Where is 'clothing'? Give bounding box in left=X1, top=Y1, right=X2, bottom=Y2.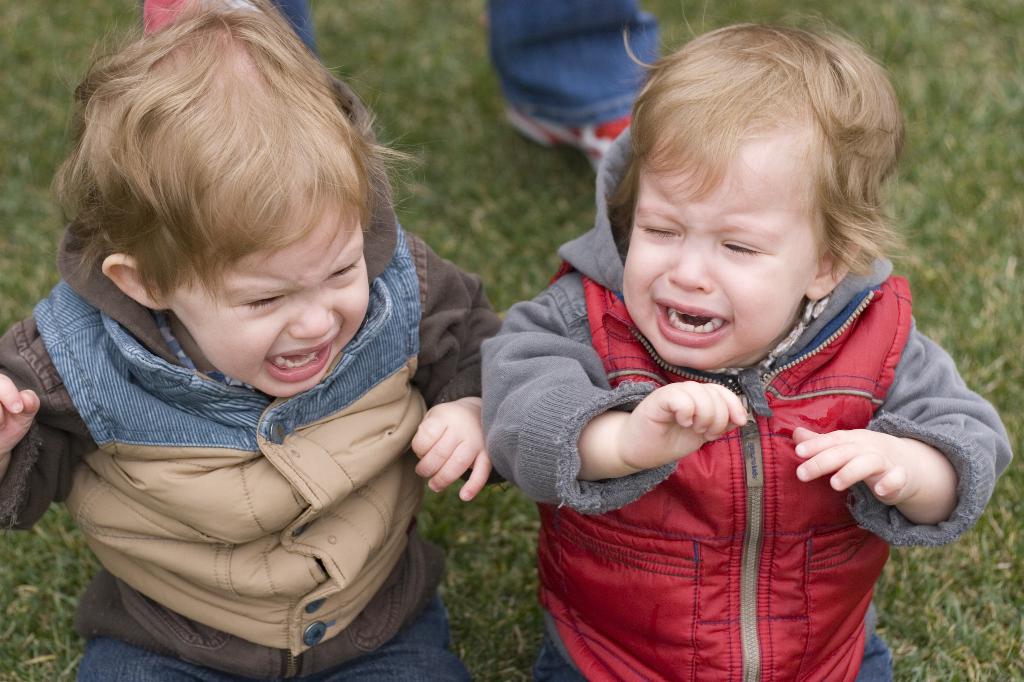
left=492, top=0, right=662, bottom=120.
